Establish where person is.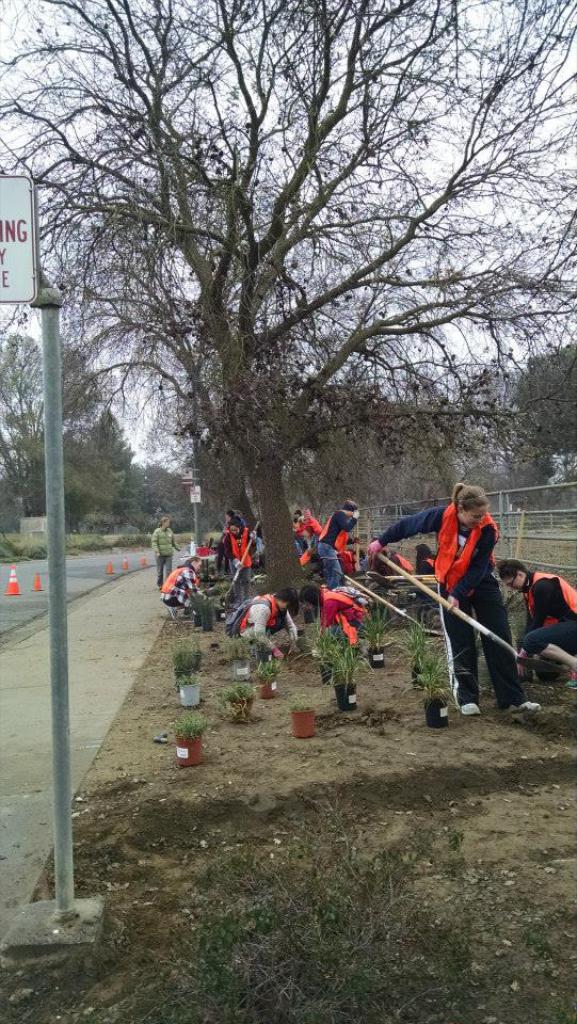
Established at pyautogui.locateOnScreen(504, 555, 576, 685).
